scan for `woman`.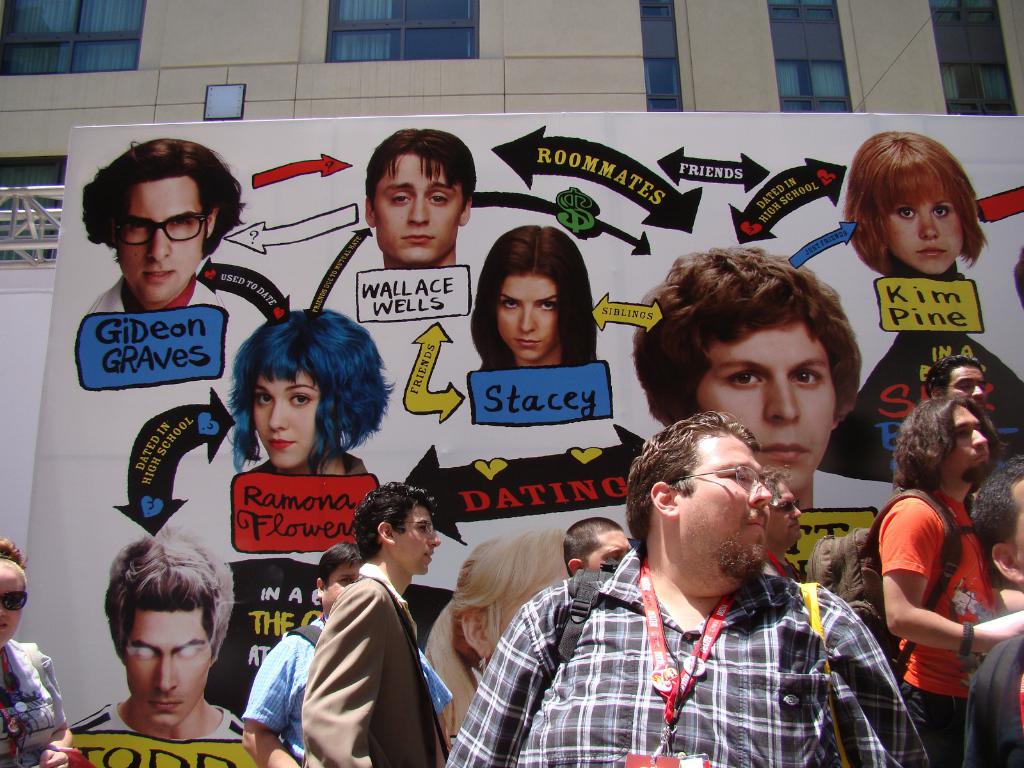
Scan result: <region>0, 540, 76, 767</region>.
